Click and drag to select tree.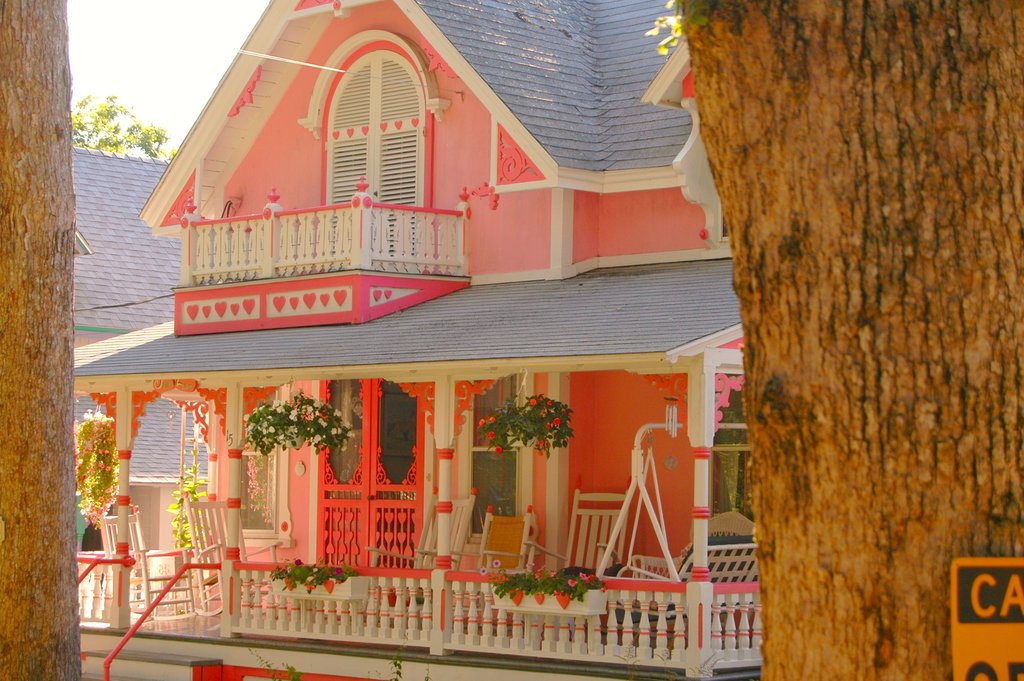
Selection: 71,92,176,165.
